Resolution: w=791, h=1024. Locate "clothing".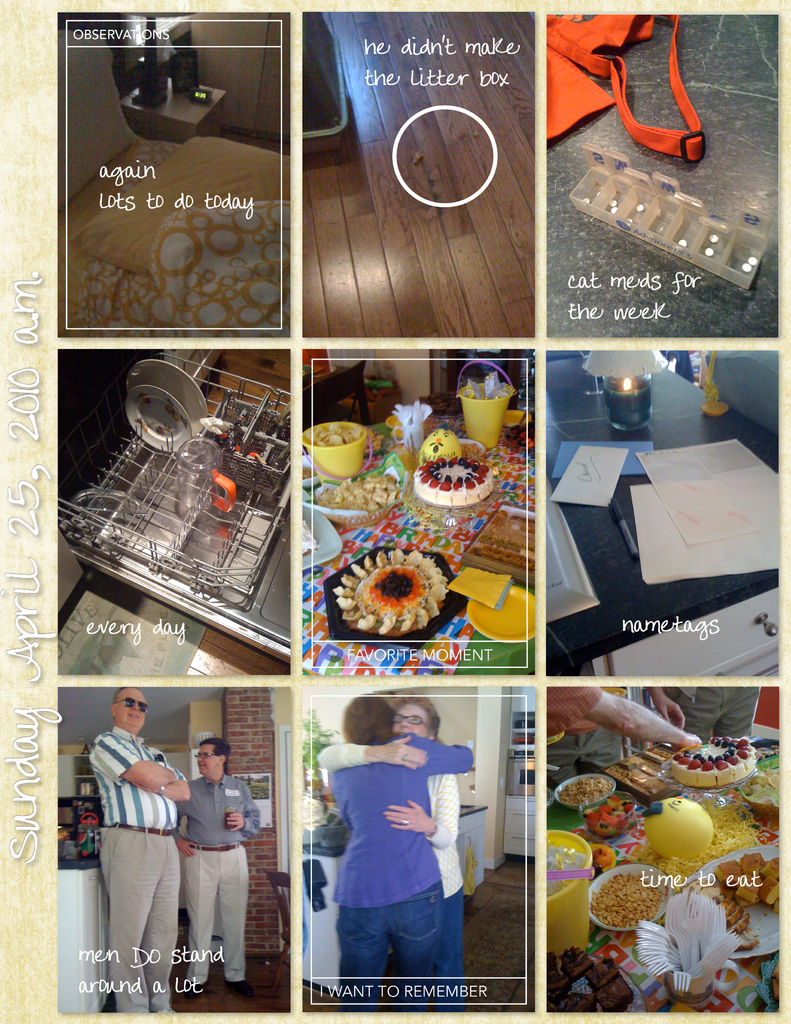
pyautogui.locateOnScreen(333, 731, 478, 1007).
